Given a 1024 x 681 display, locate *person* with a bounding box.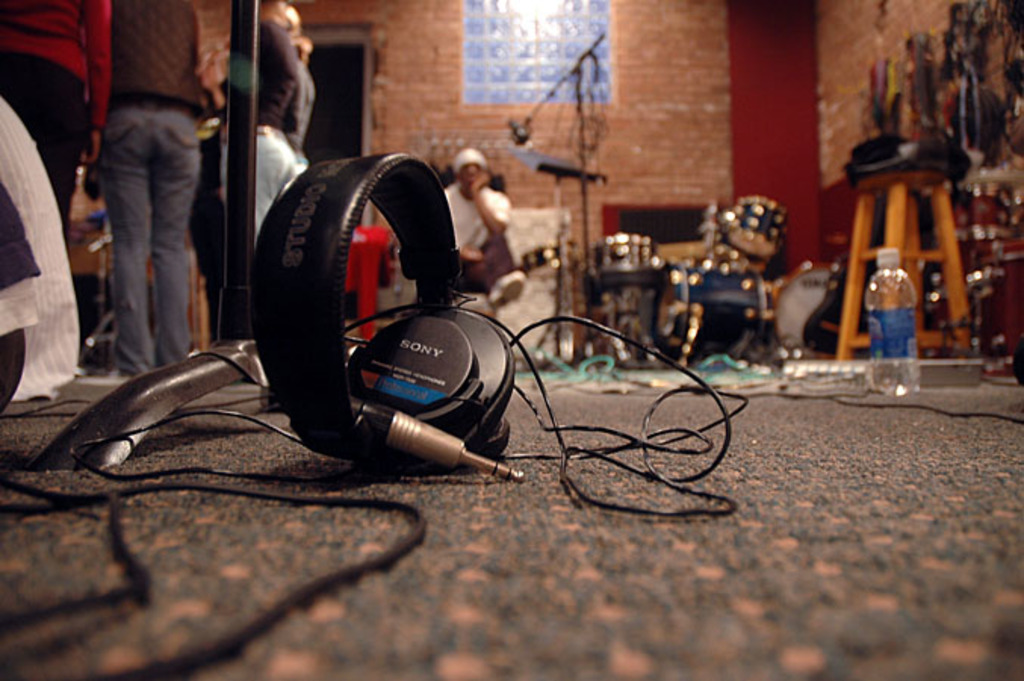
Located: 449 148 522 304.
